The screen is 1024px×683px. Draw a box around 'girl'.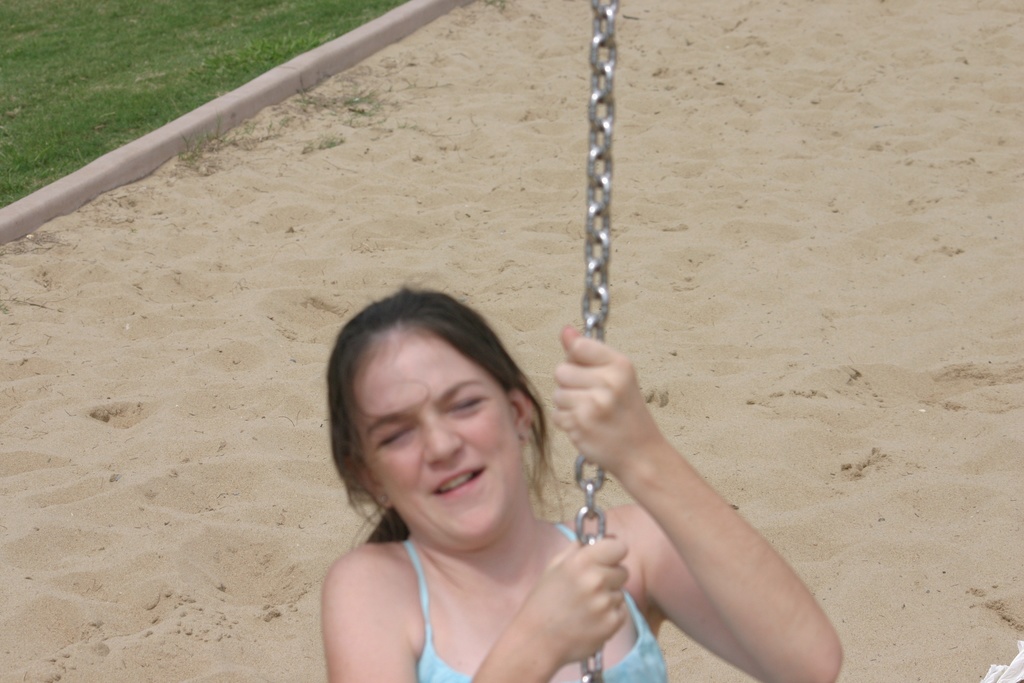
319/283/849/682.
